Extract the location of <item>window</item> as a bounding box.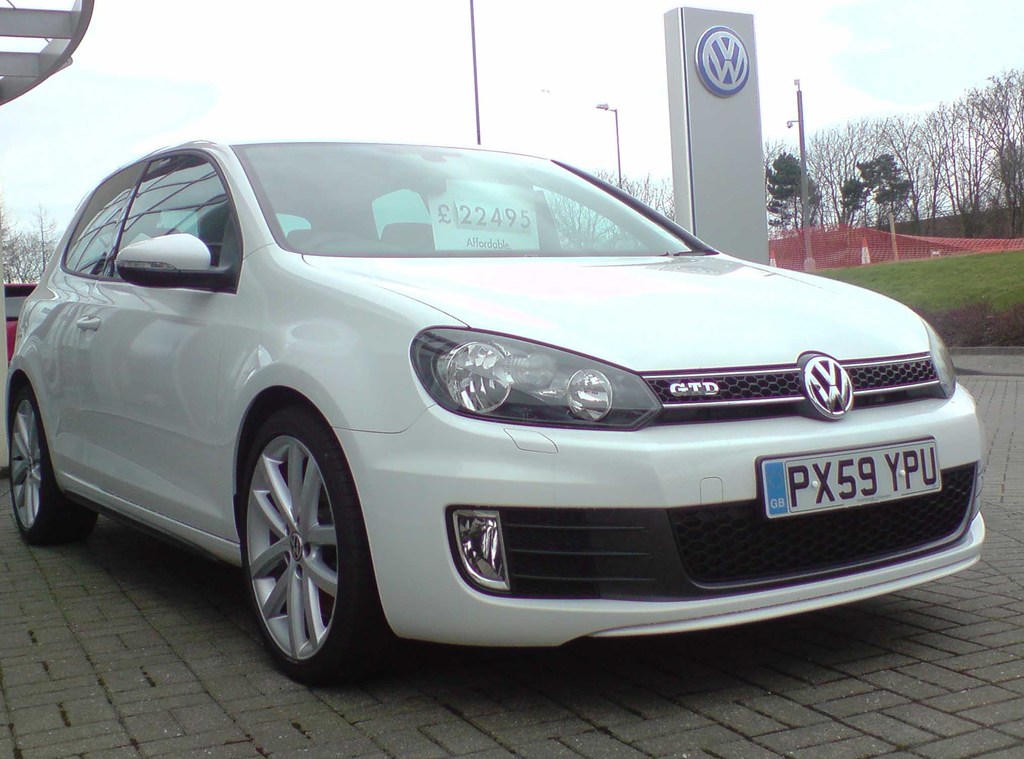
rect(118, 149, 232, 284).
